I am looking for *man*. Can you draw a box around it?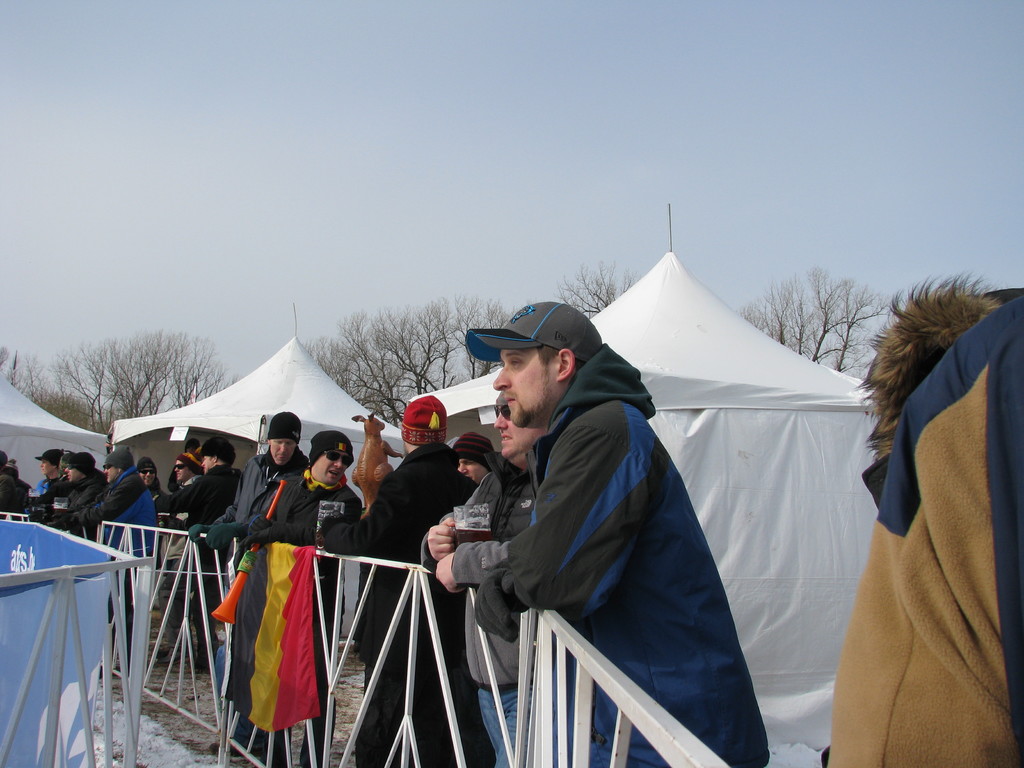
Sure, the bounding box is Rect(55, 445, 164, 675).
